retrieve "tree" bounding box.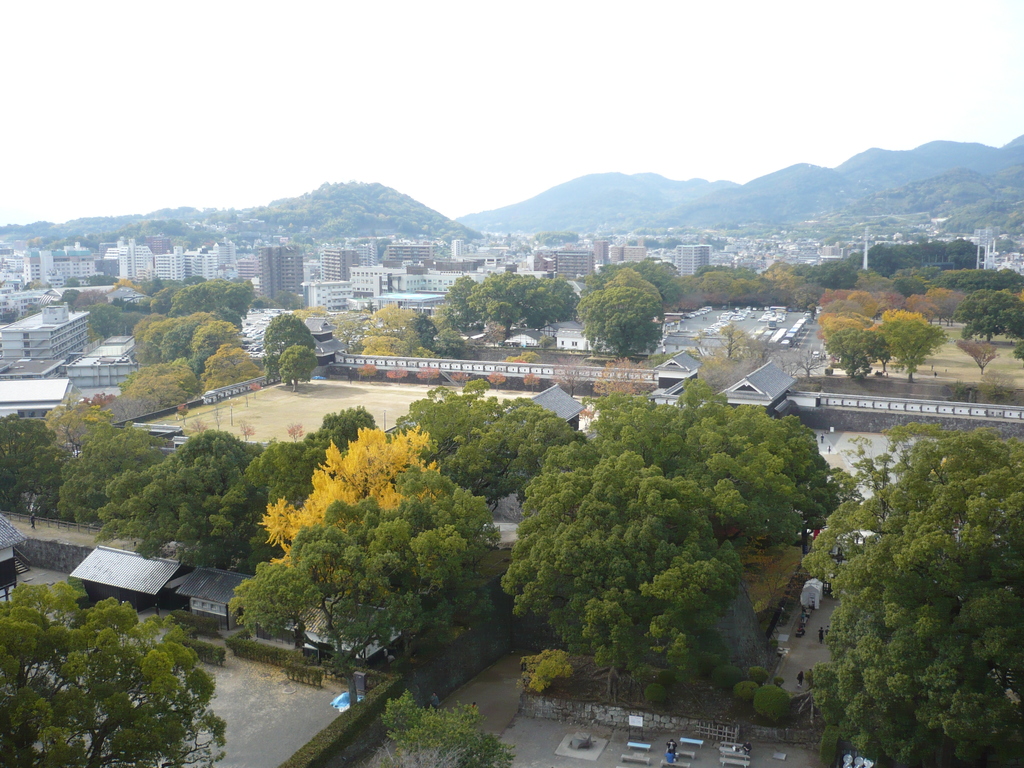
Bounding box: <region>47, 413, 172, 518</region>.
